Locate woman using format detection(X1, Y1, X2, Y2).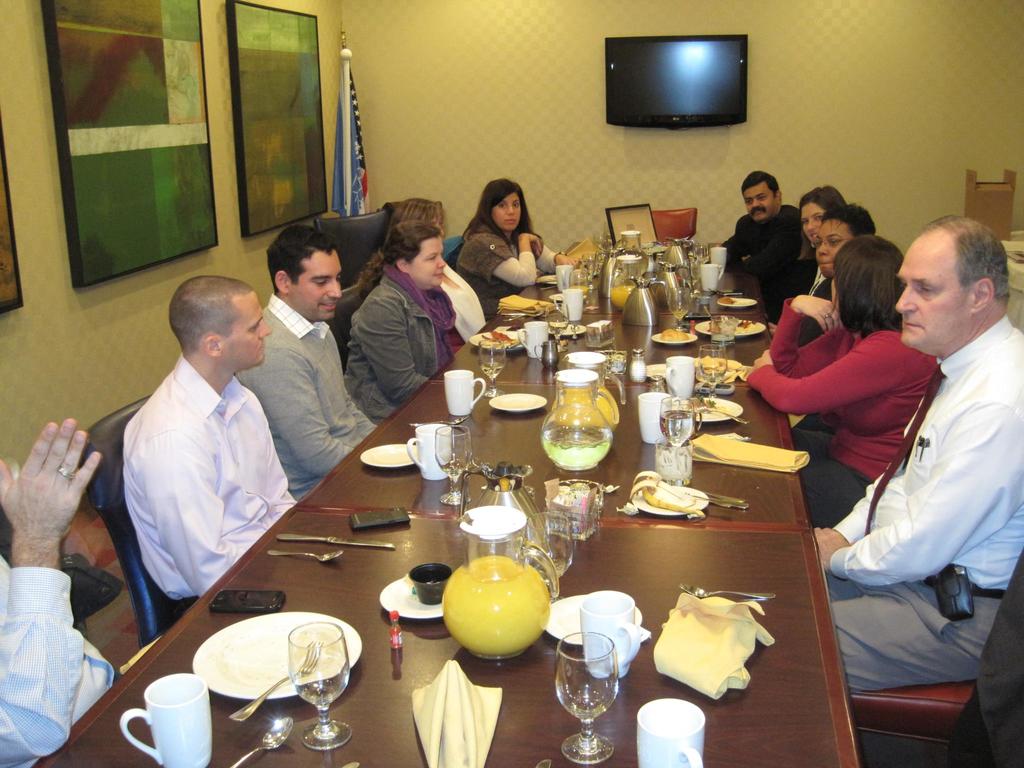
detection(365, 191, 483, 360).
